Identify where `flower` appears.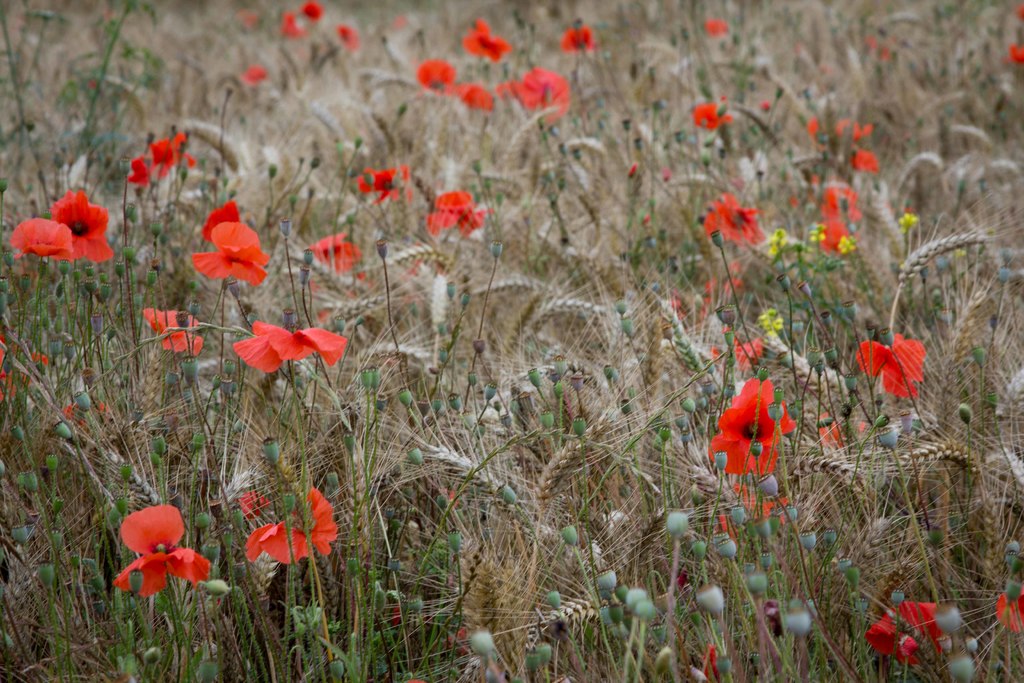
Appears at bbox=(816, 412, 866, 452).
